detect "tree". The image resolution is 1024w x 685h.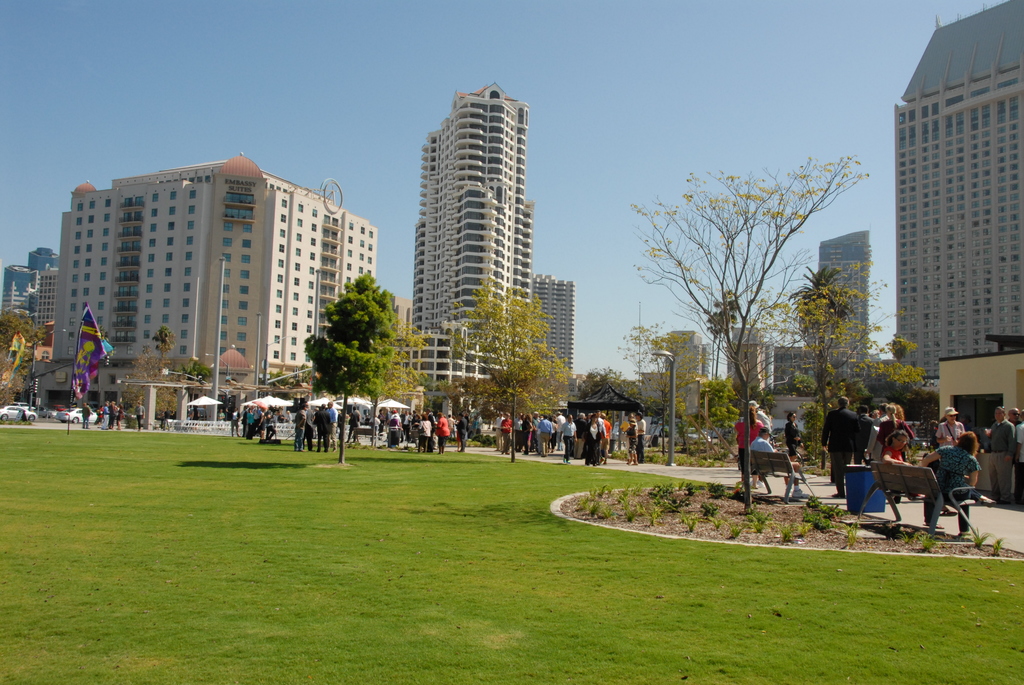
Rect(458, 276, 570, 476).
